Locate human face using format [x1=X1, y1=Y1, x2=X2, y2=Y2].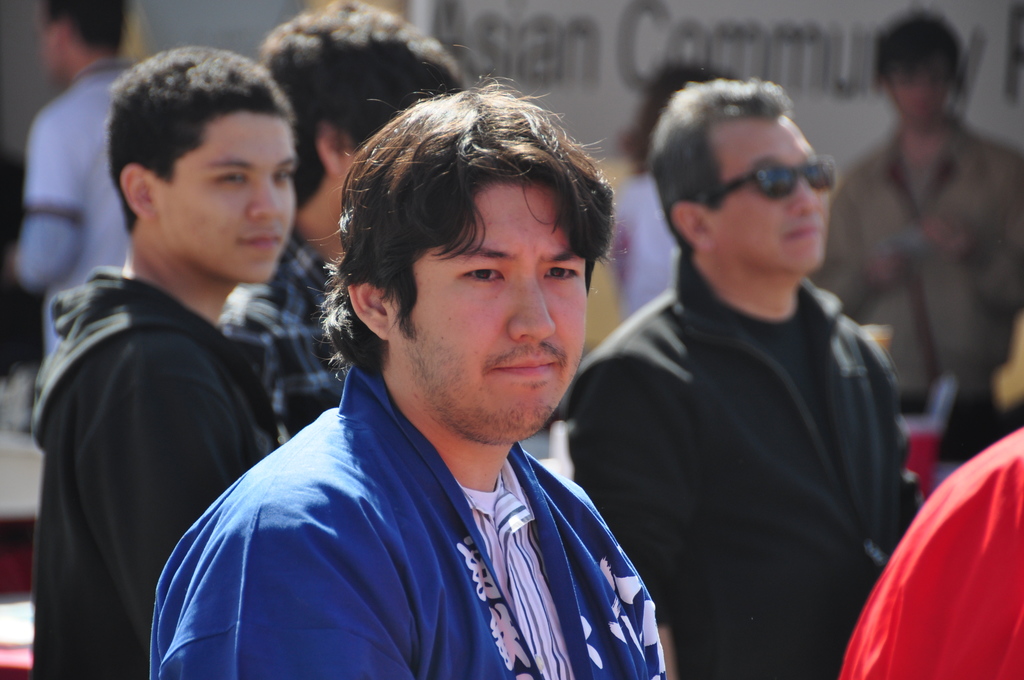
[x1=152, y1=114, x2=300, y2=287].
